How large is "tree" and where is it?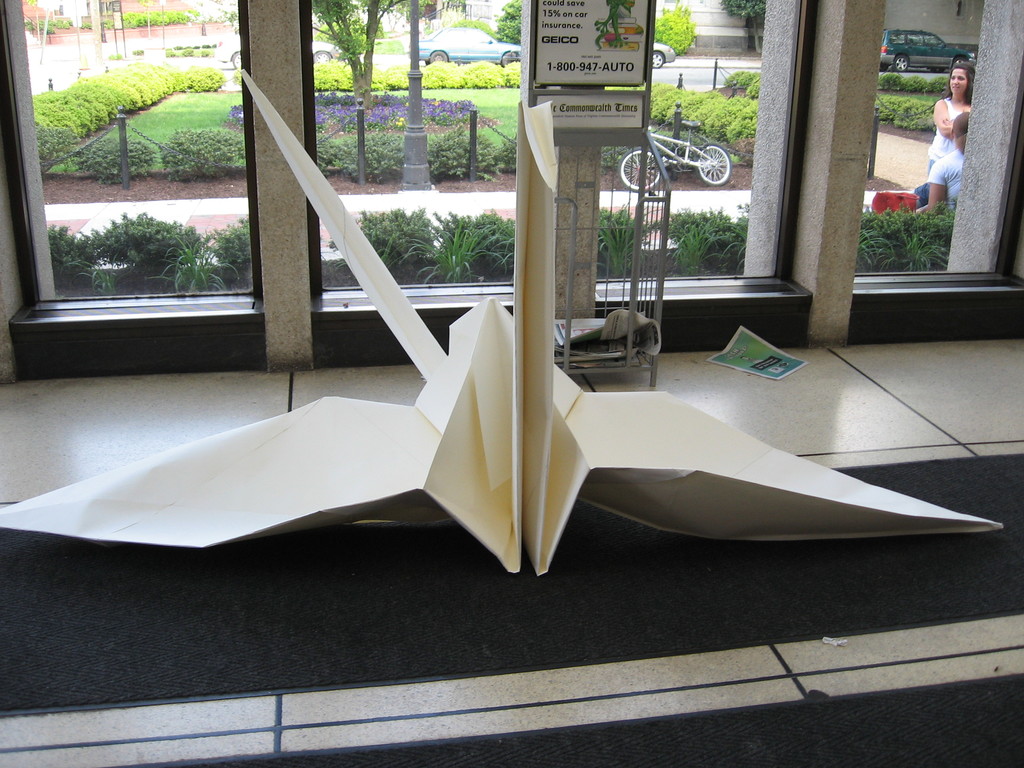
Bounding box: locate(716, 0, 767, 54).
